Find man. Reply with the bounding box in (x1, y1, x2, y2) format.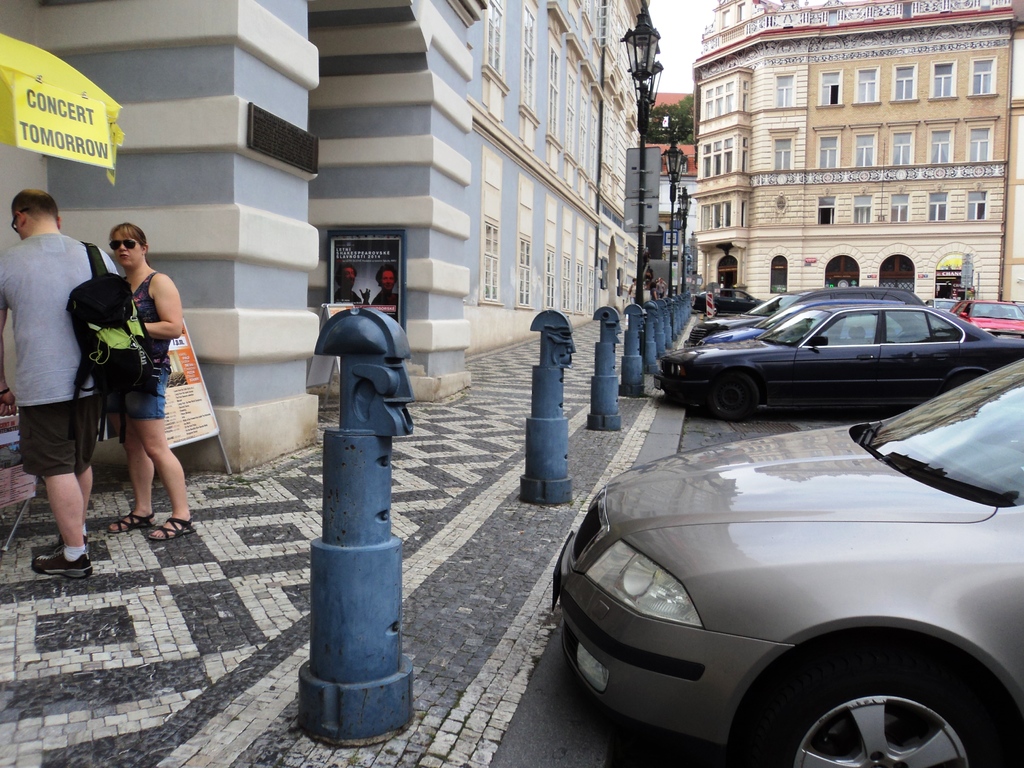
(378, 268, 399, 304).
